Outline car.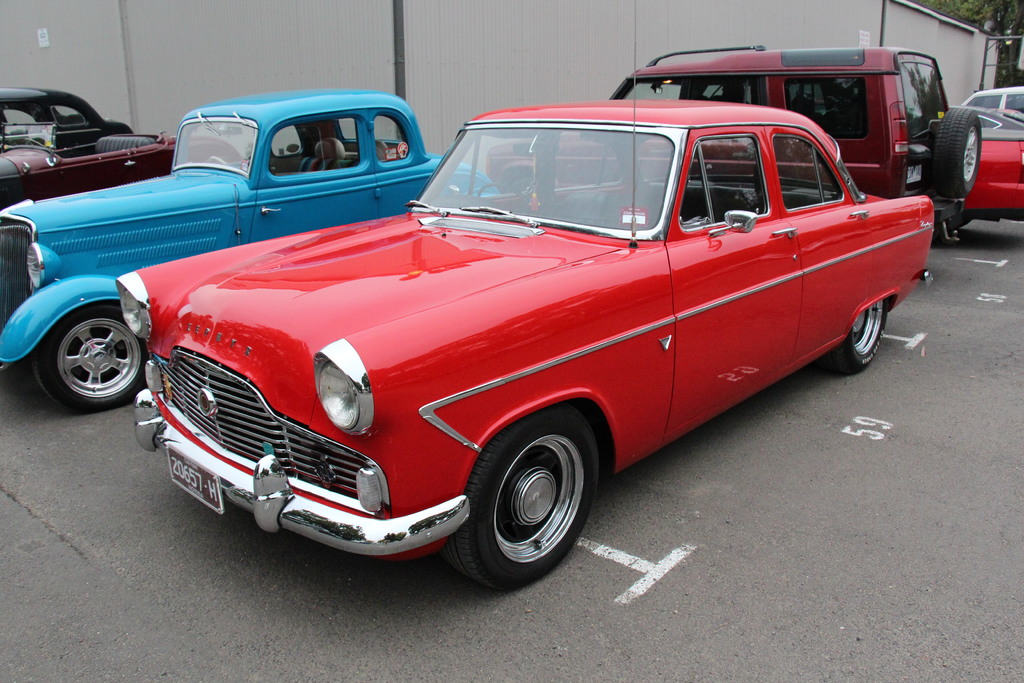
Outline: 486,47,977,243.
